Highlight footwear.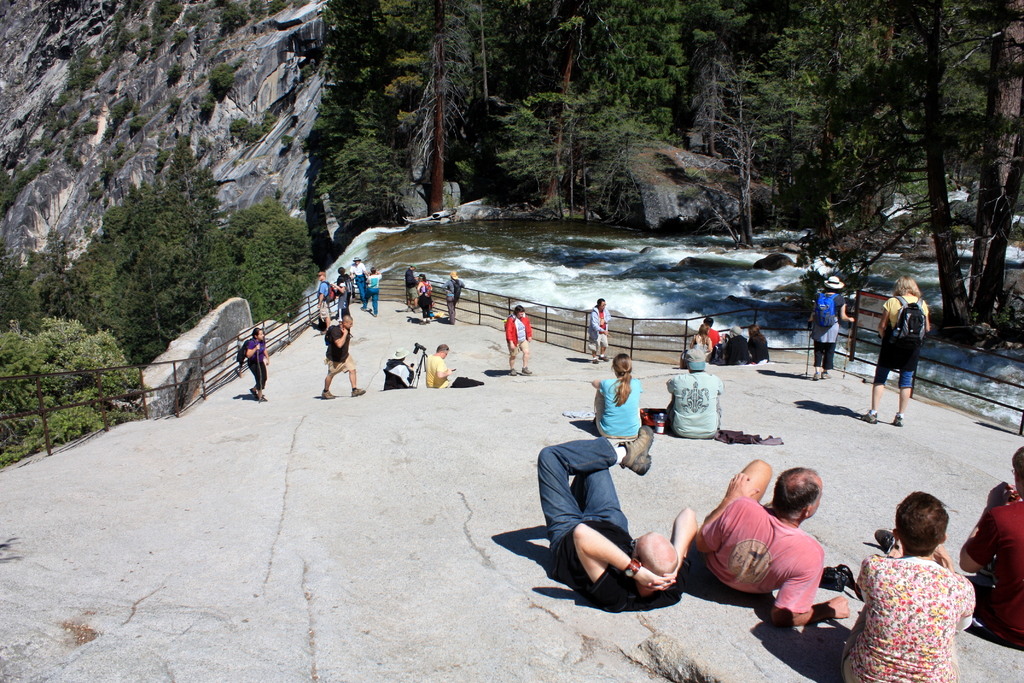
Highlighted region: select_region(890, 408, 906, 426).
